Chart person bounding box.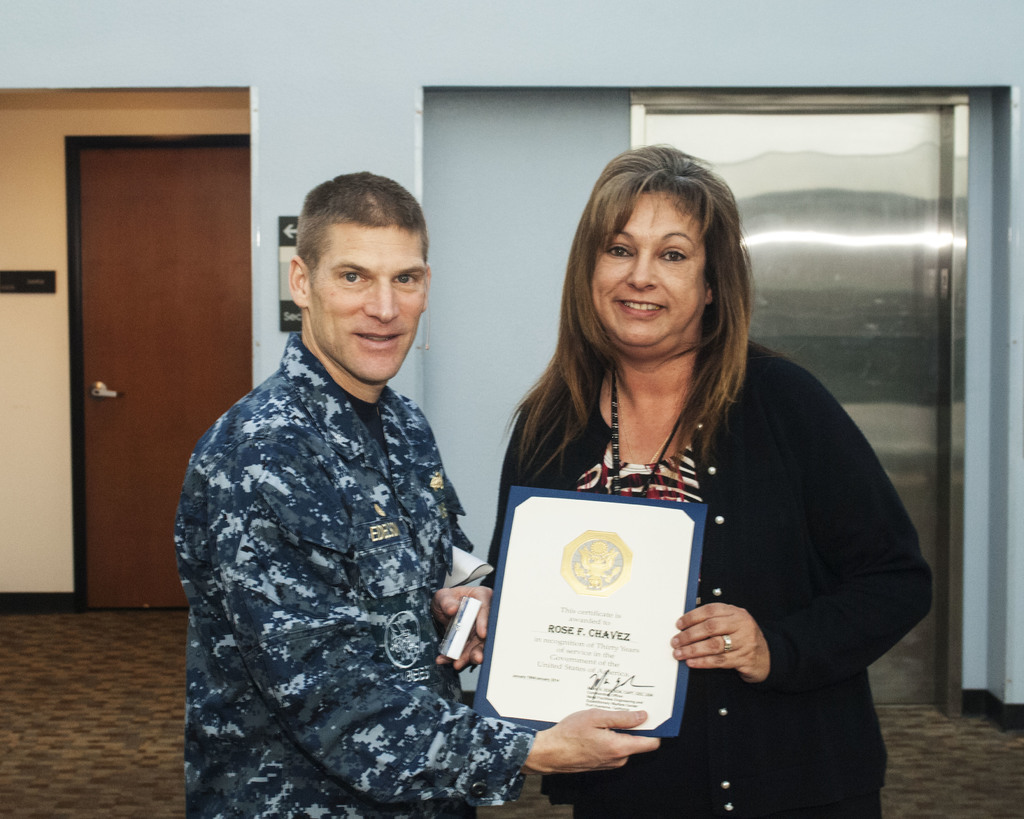
Charted: <box>175,171,524,817</box>.
